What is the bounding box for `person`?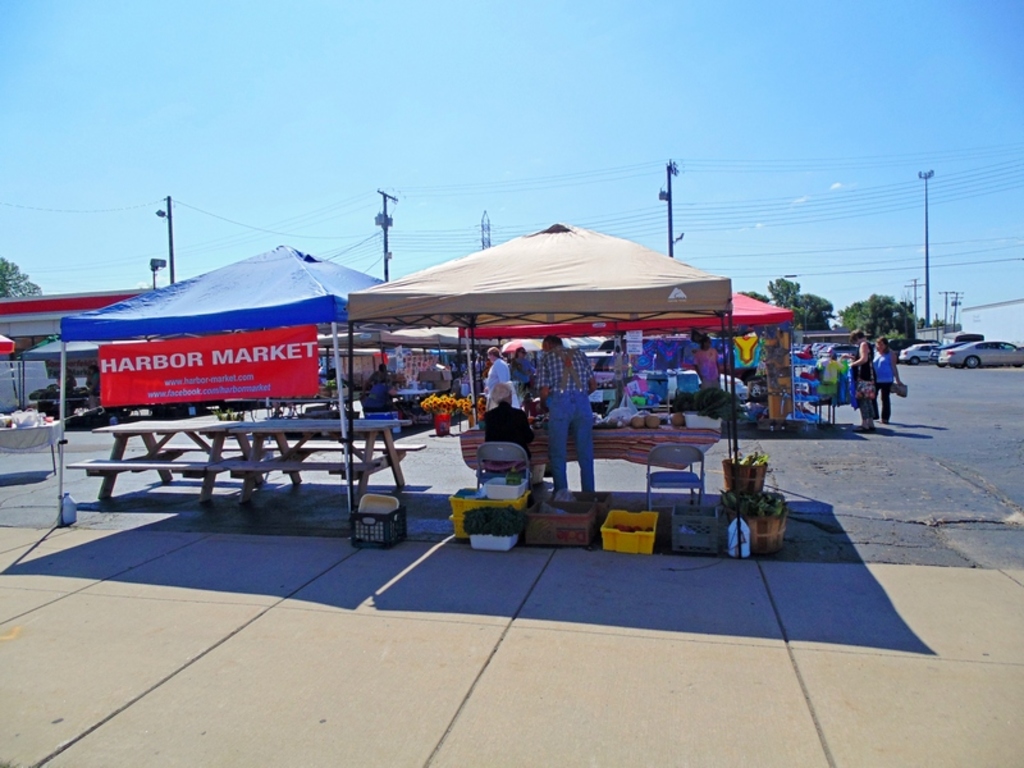
<region>692, 339, 726, 388</region>.
